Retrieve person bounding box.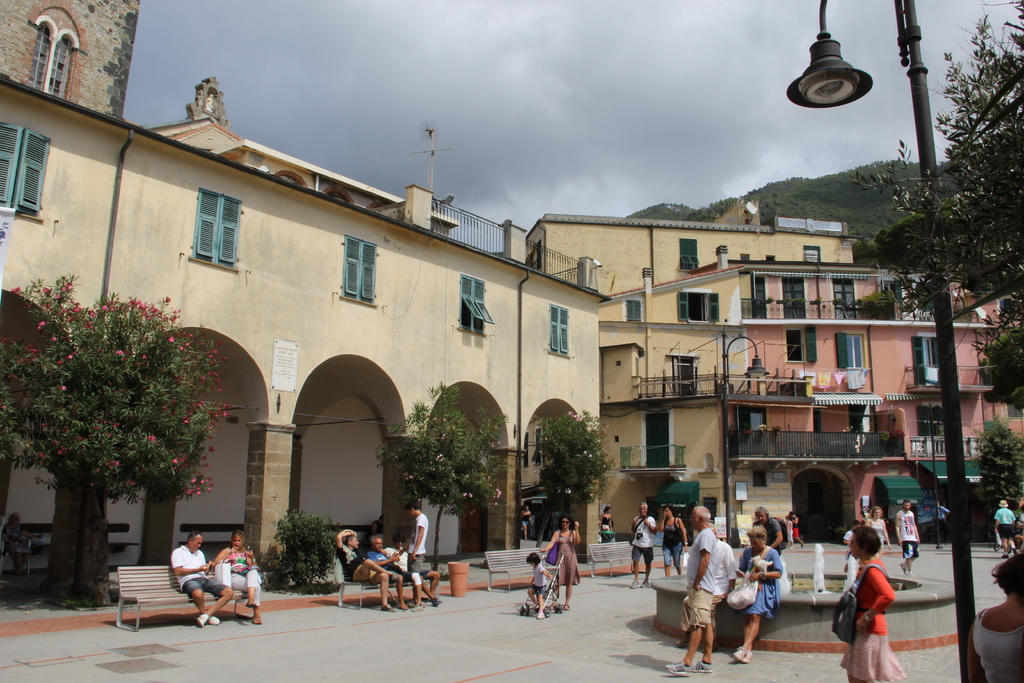
Bounding box: l=369, t=531, r=403, b=585.
